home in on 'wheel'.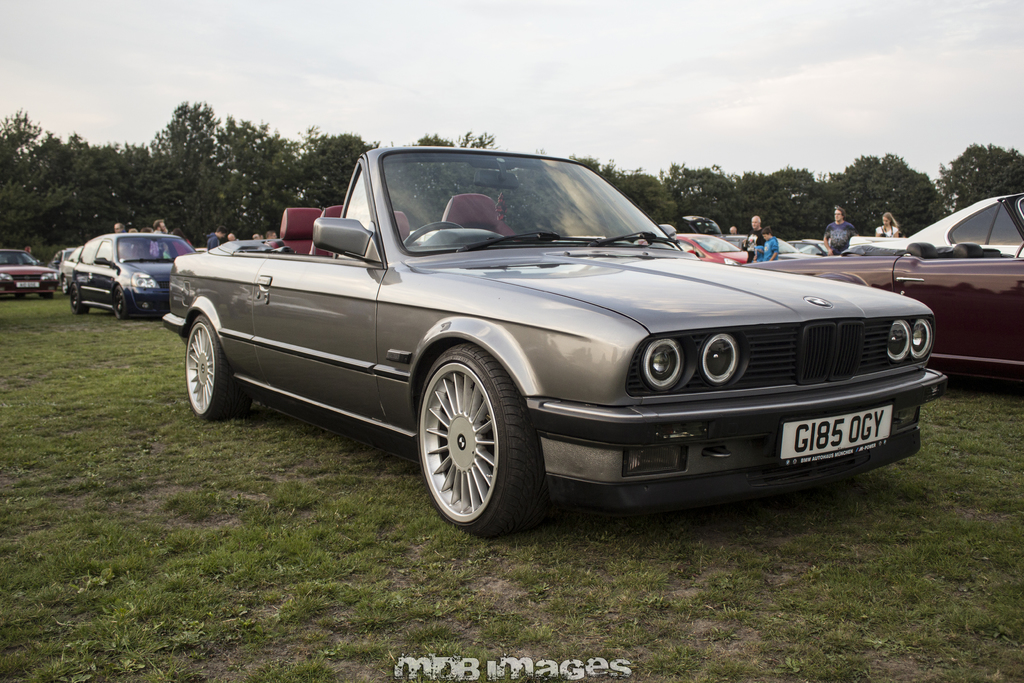
Homed in at [left=109, top=287, right=131, bottom=322].
